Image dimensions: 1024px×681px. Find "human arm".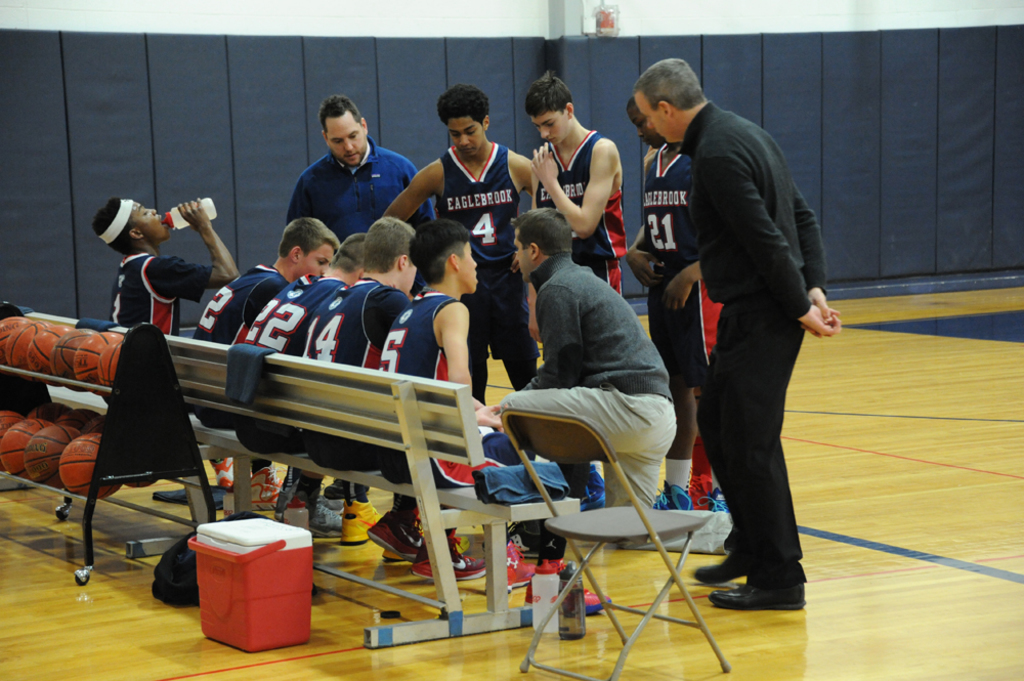
bbox=[144, 196, 242, 305].
